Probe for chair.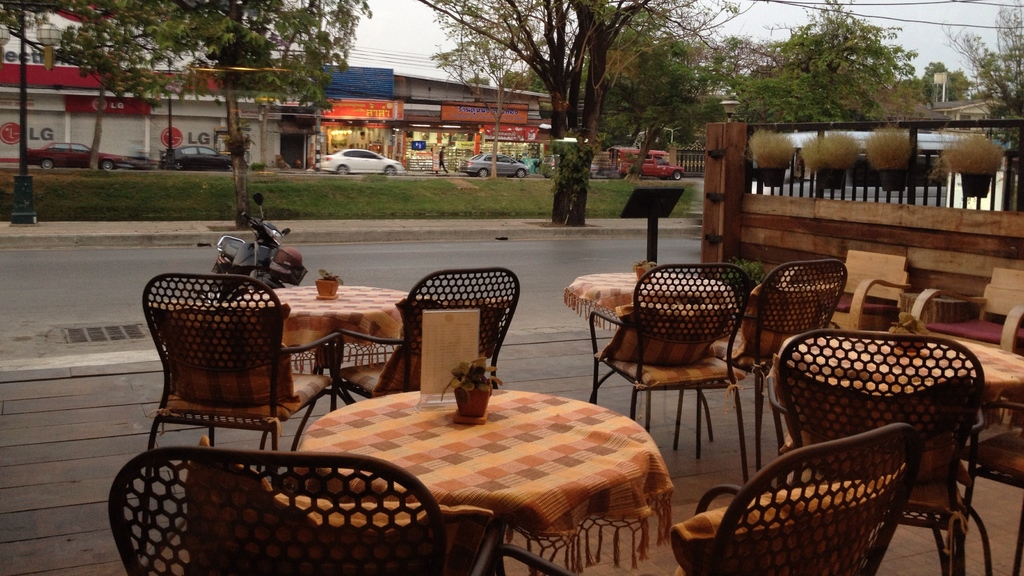
Probe result: bbox=(718, 262, 848, 472).
